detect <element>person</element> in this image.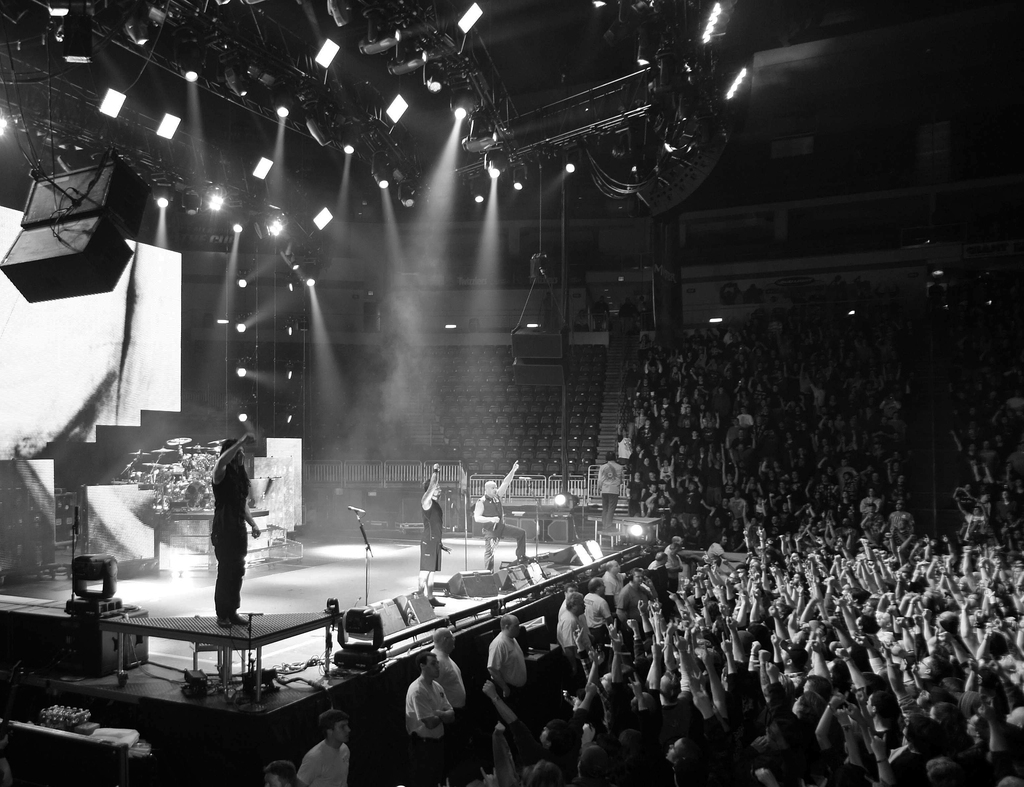
Detection: (297,710,348,786).
